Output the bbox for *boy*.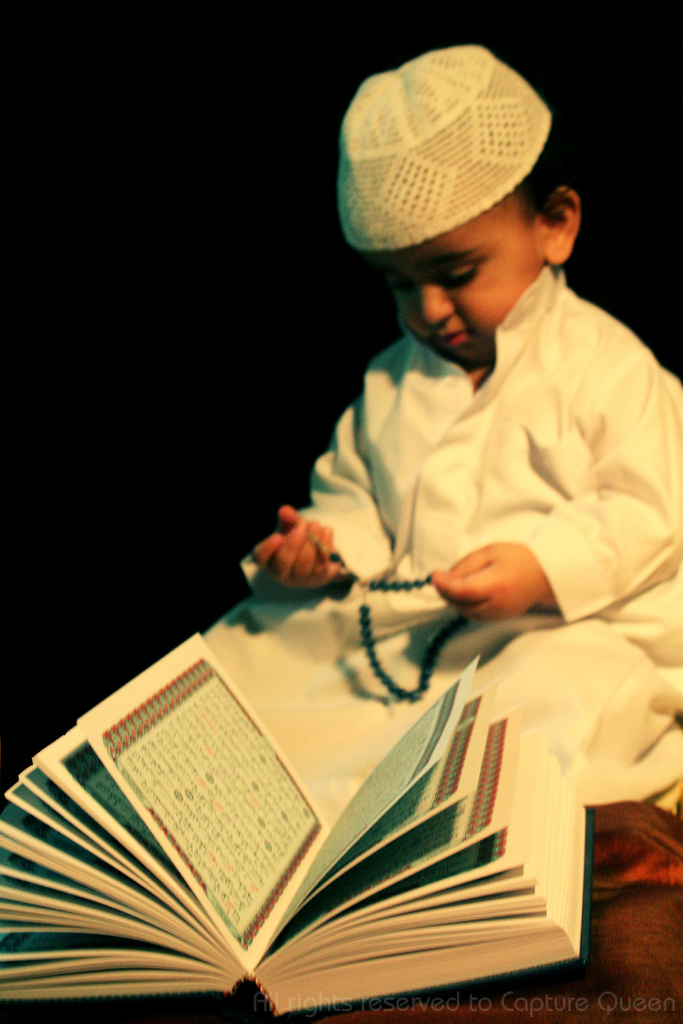
rect(194, 37, 682, 796).
